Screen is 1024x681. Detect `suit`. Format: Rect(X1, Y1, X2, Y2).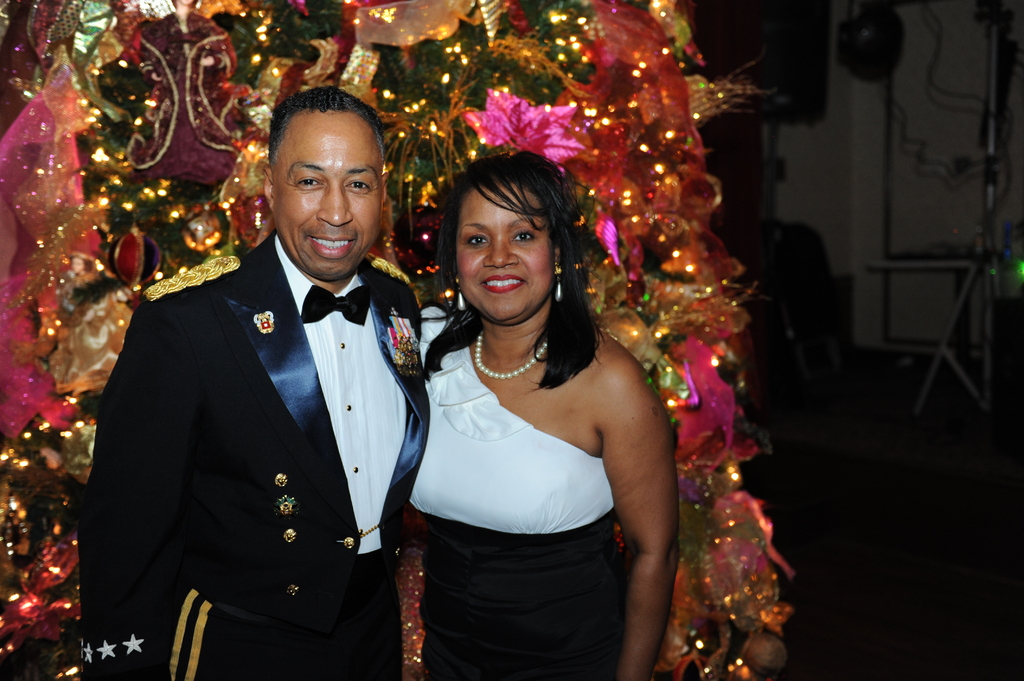
Rect(100, 125, 449, 680).
